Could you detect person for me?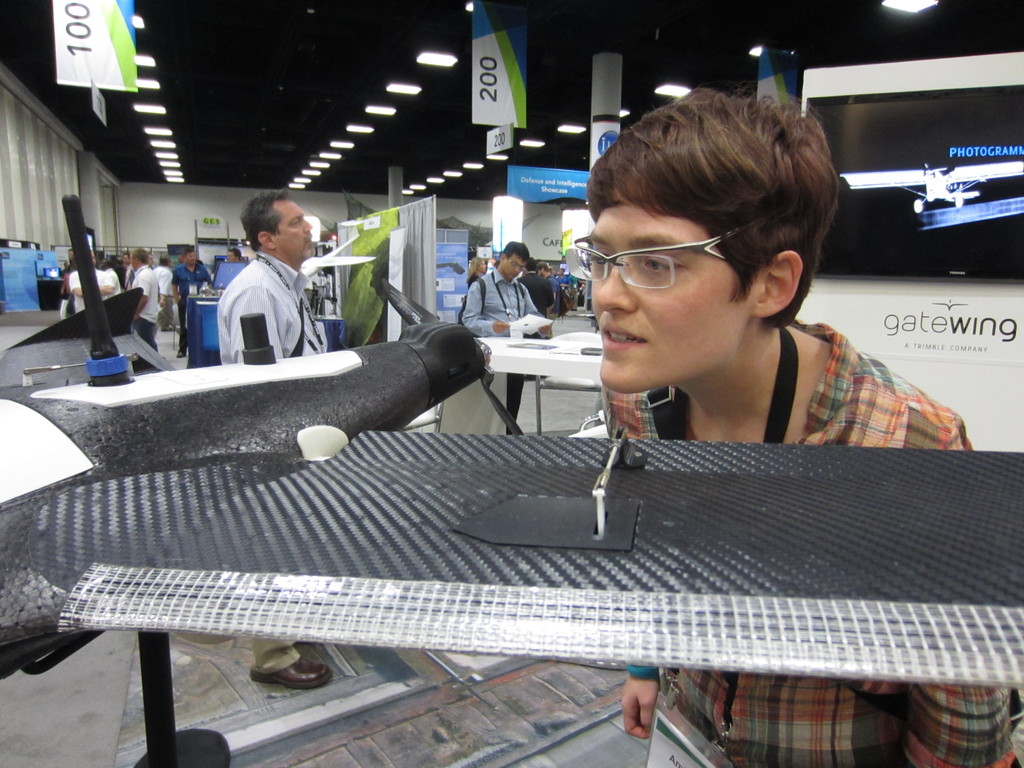
Detection result: region(209, 189, 321, 371).
